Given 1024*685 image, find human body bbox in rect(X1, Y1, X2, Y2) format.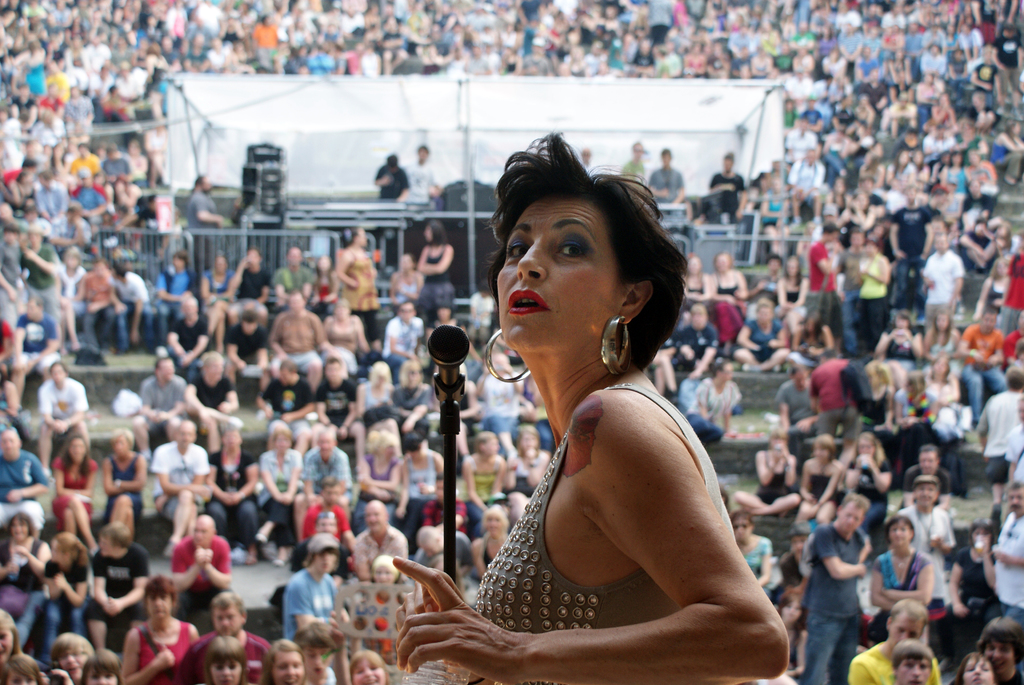
rect(406, 151, 436, 228).
